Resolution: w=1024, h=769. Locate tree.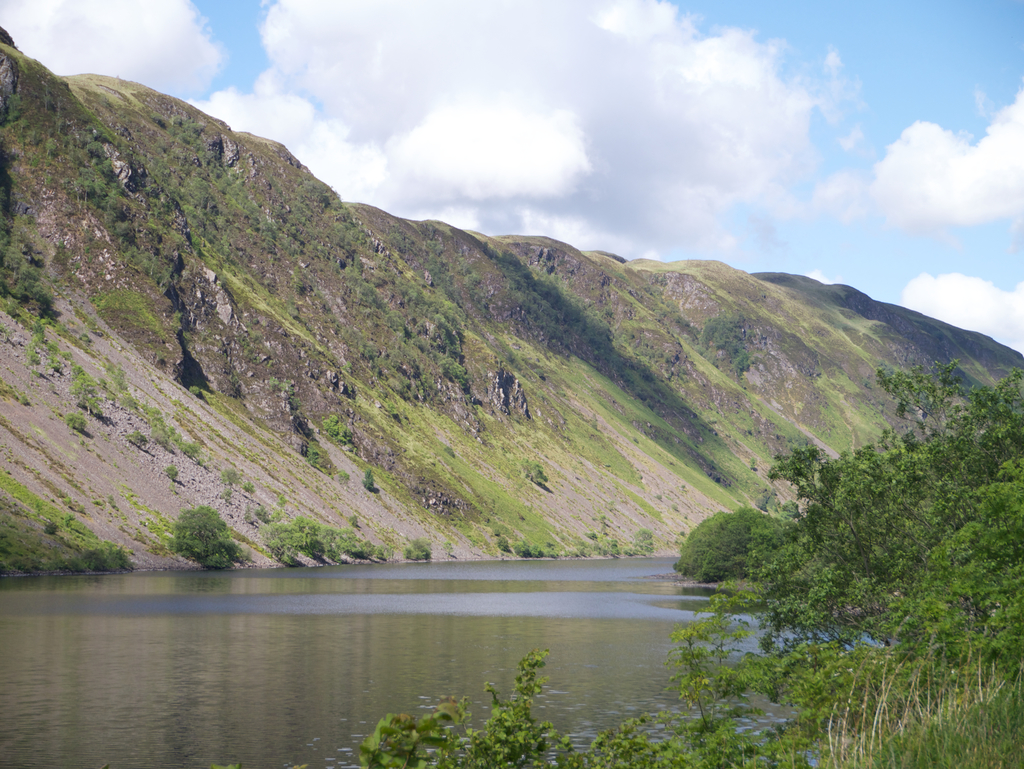
x1=670 y1=496 x2=801 y2=588.
